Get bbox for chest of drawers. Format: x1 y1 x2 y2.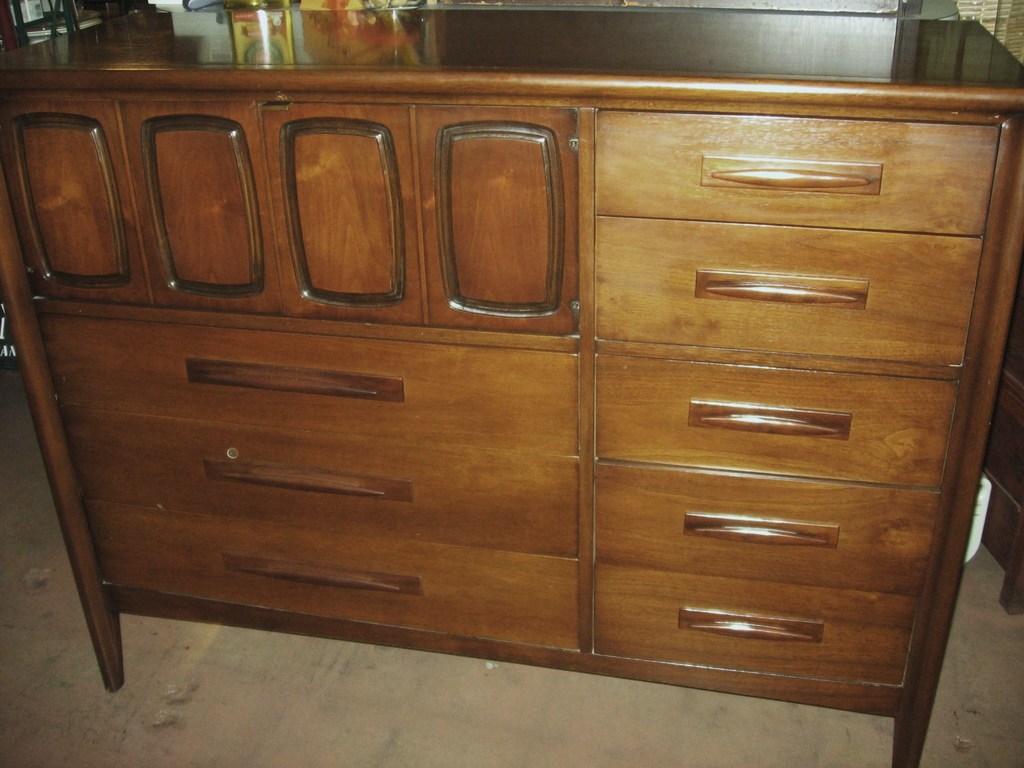
0 0 1023 767.
